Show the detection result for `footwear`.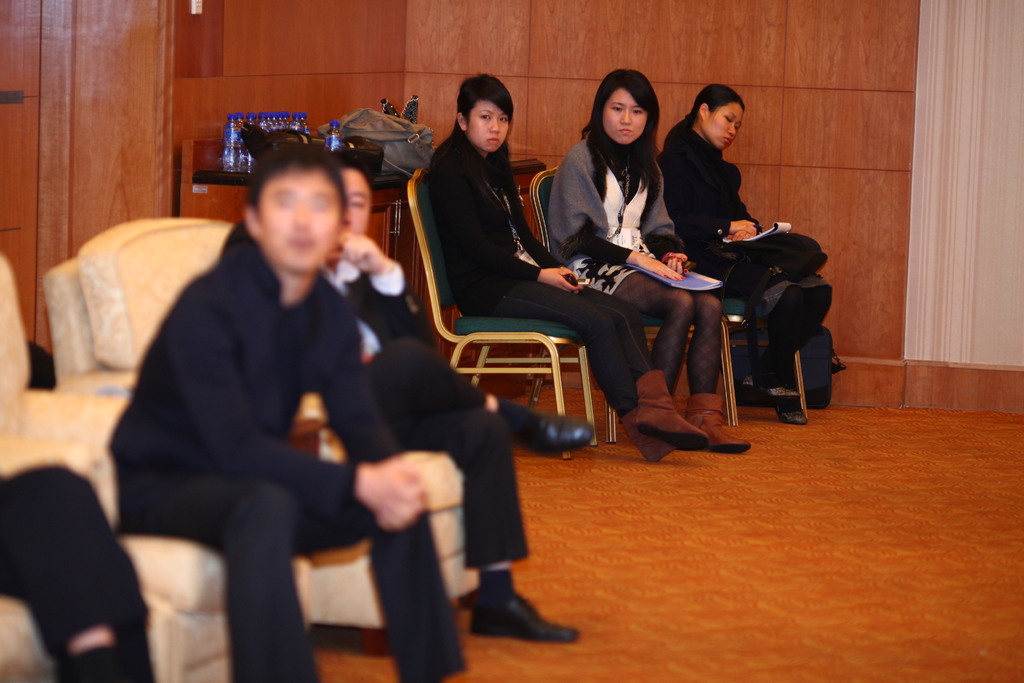
BBox(765, 377, 804, 422).
